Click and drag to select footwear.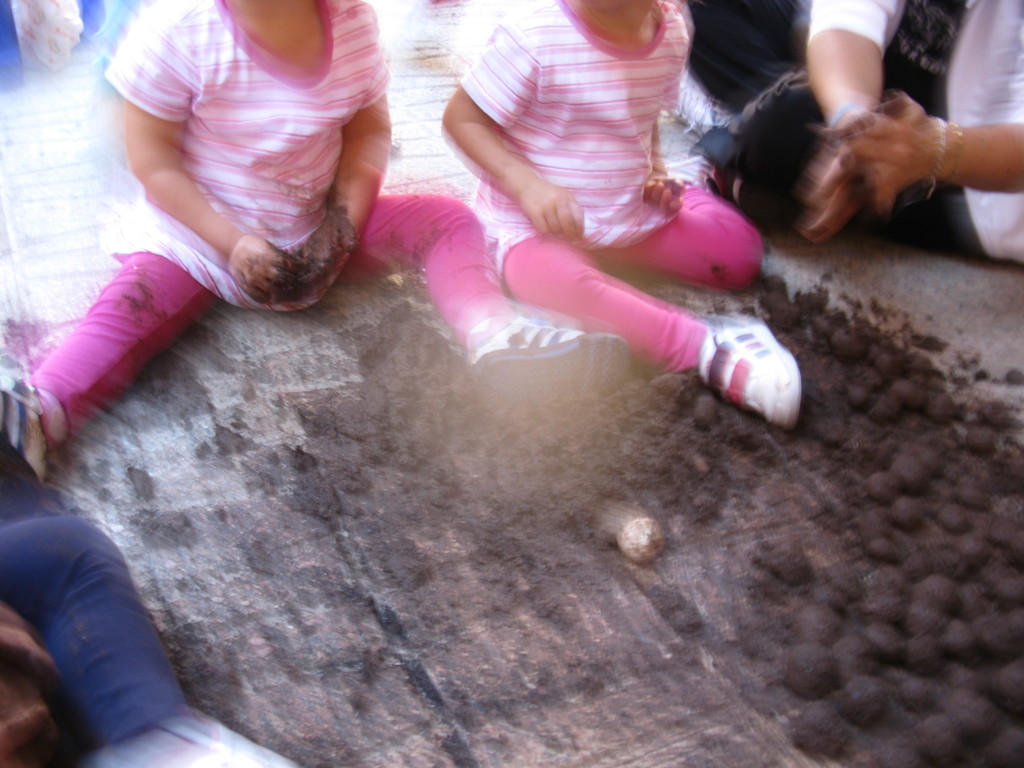
Selection: bbox=(0, 375, 54, 488).
